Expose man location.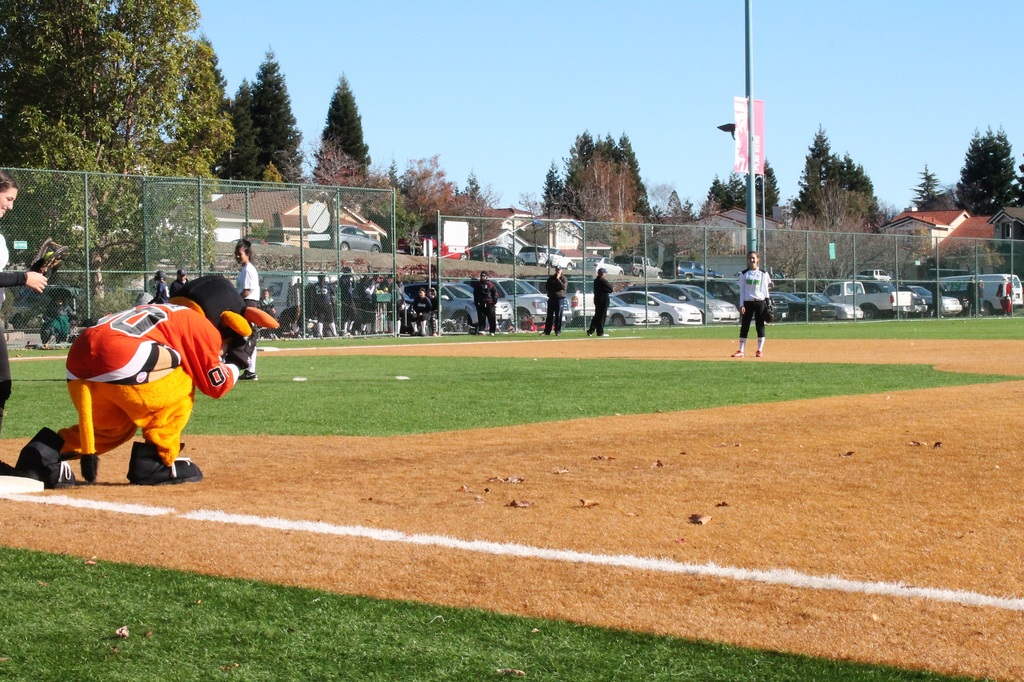
Exposed at <region>472, 271, 497, 336</region>.
